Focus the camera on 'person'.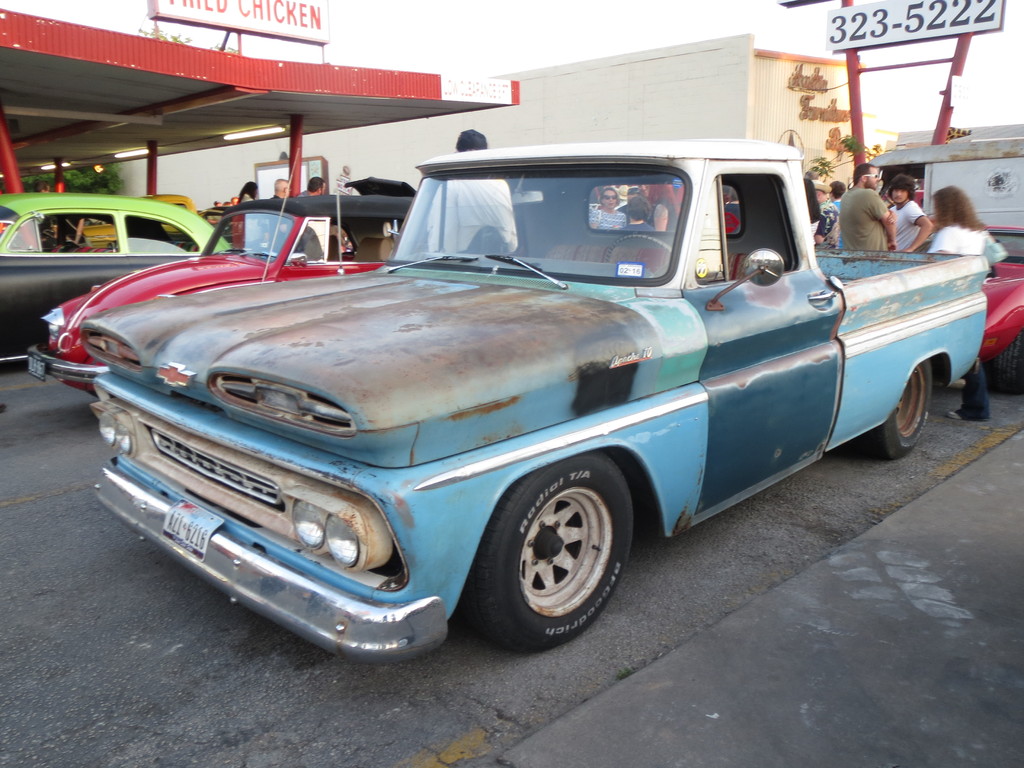
Focus region: bbox=(424, 129, 517, 251).
